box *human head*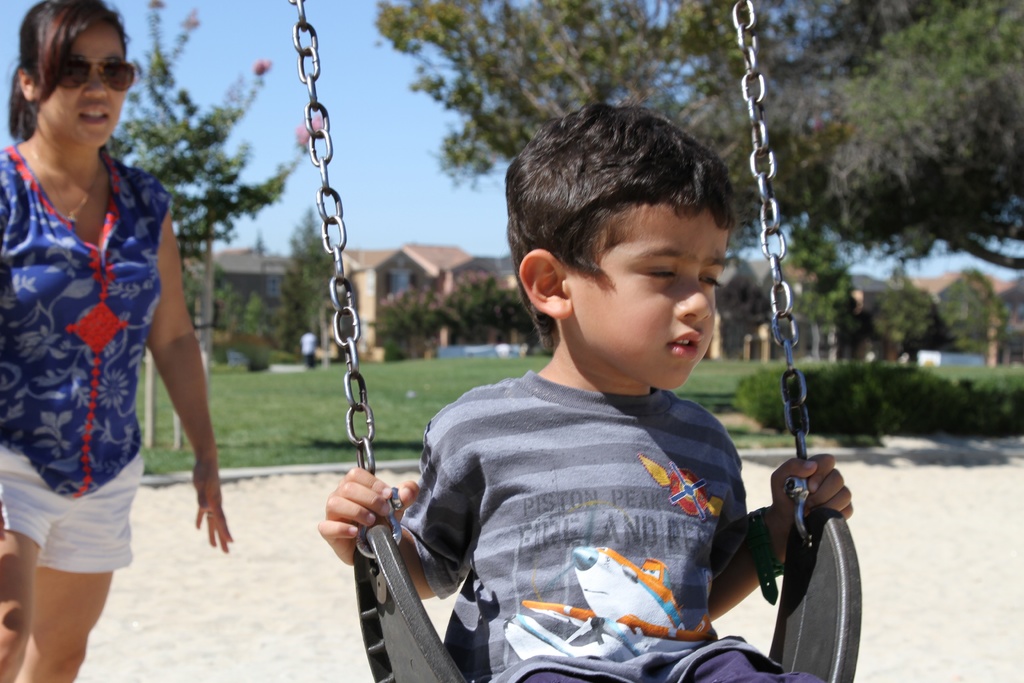
l=4, t=0, r=140, b=154
